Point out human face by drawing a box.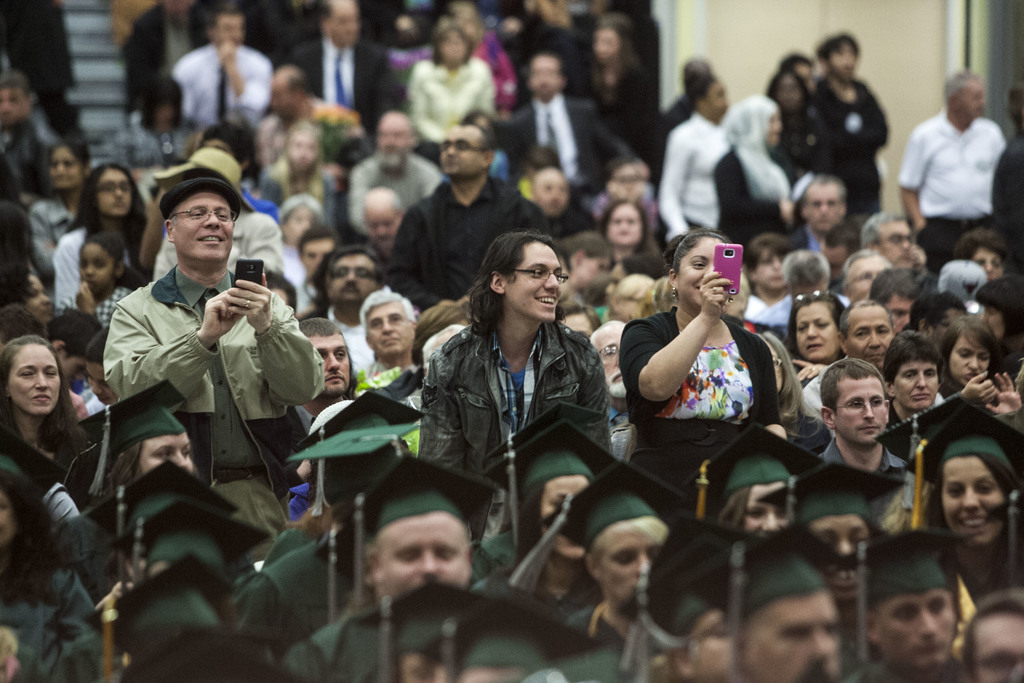
box=[134, 429, 193, 471].
